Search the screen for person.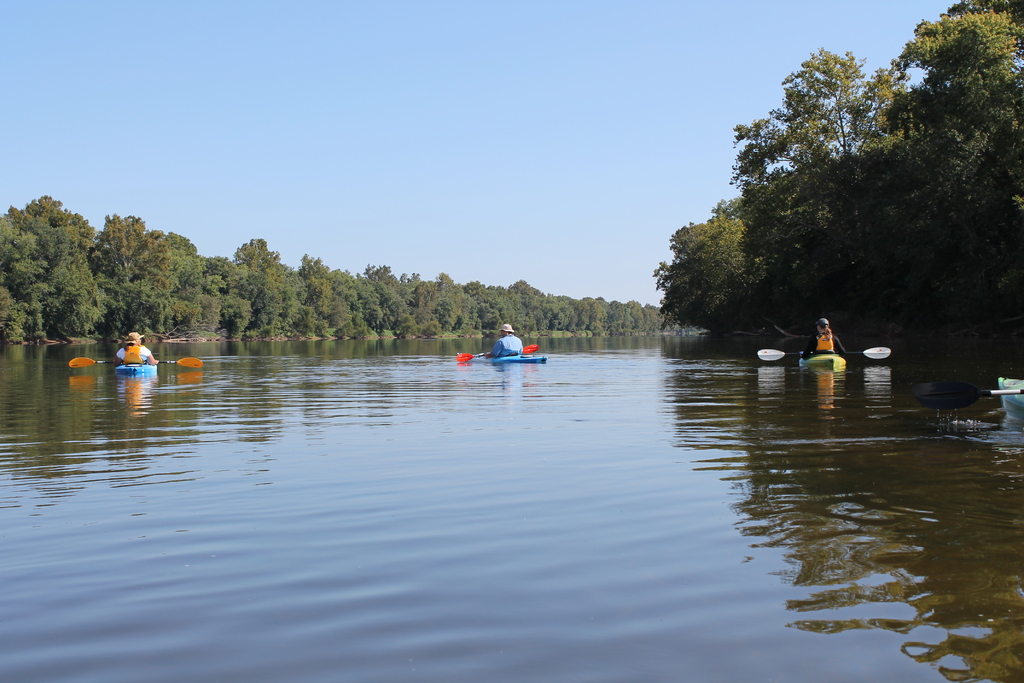
Found at bbox=(113, 325, 155, 370).
